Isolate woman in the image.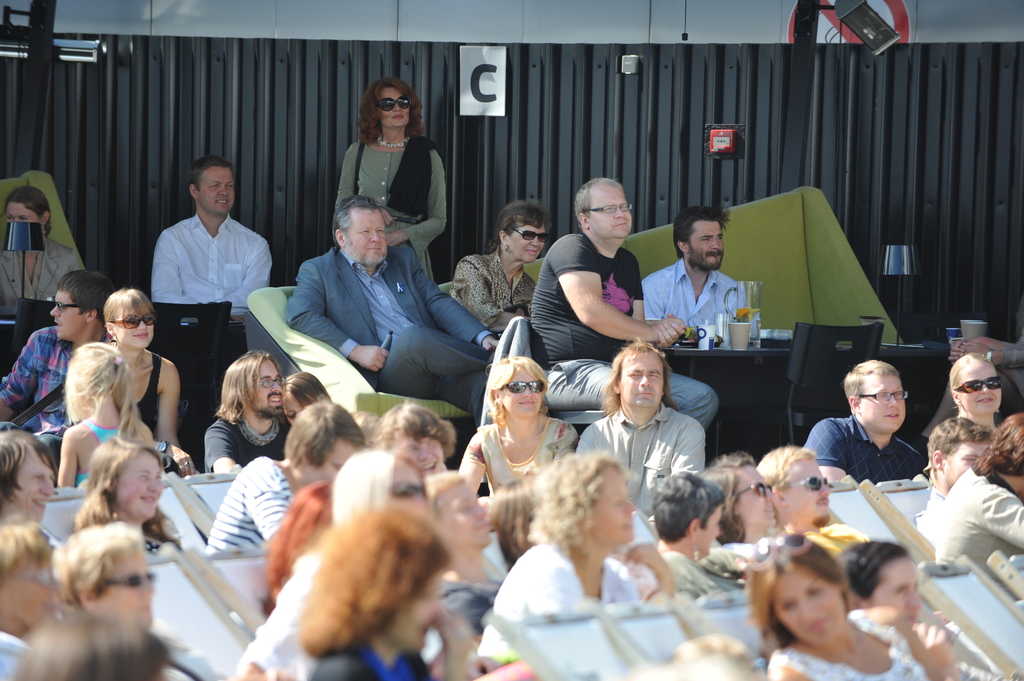
Isolated region: left=91, top=280, right=200, bottom=477.
